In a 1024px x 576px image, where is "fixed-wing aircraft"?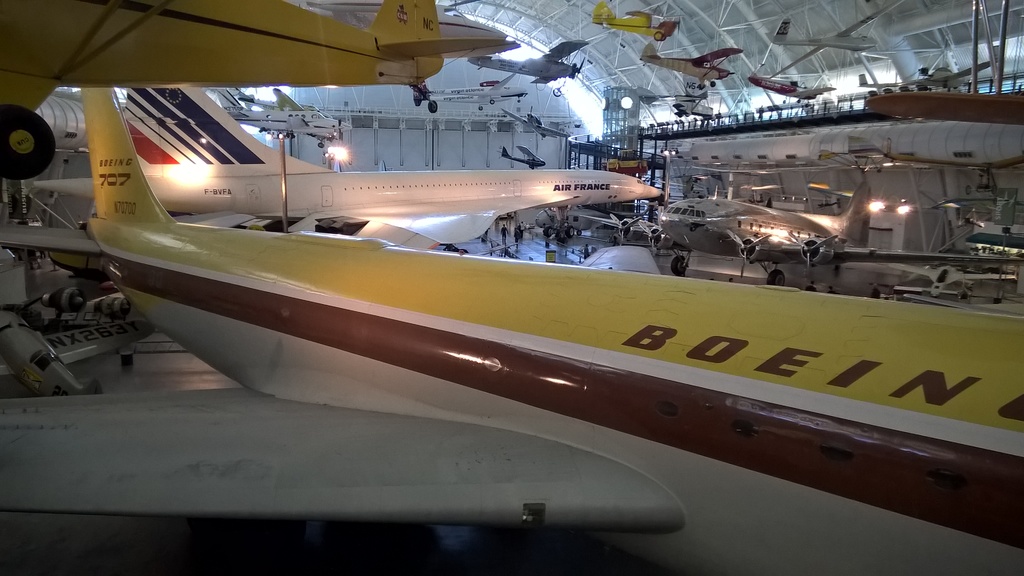
(left=757, top=0, right=901, bottom=77).
